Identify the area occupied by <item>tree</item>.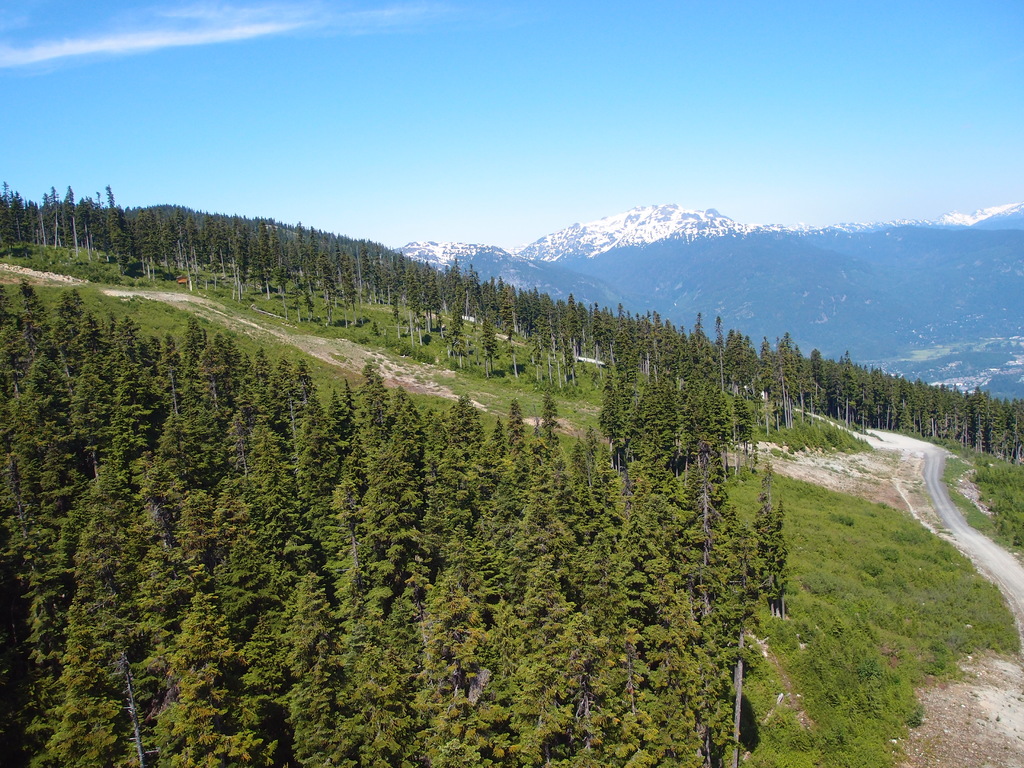
Area: 0, 177, 42, 257.
